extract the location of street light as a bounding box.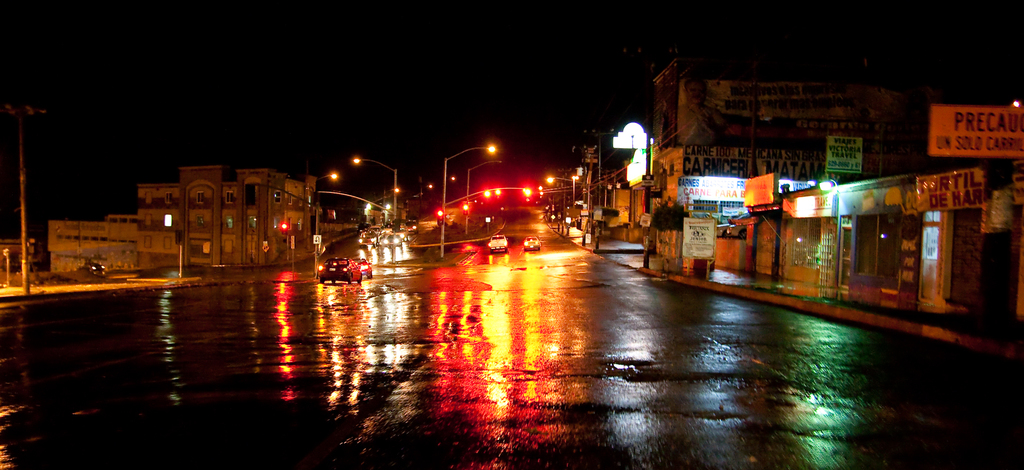
(345, 156, 404, 224).
